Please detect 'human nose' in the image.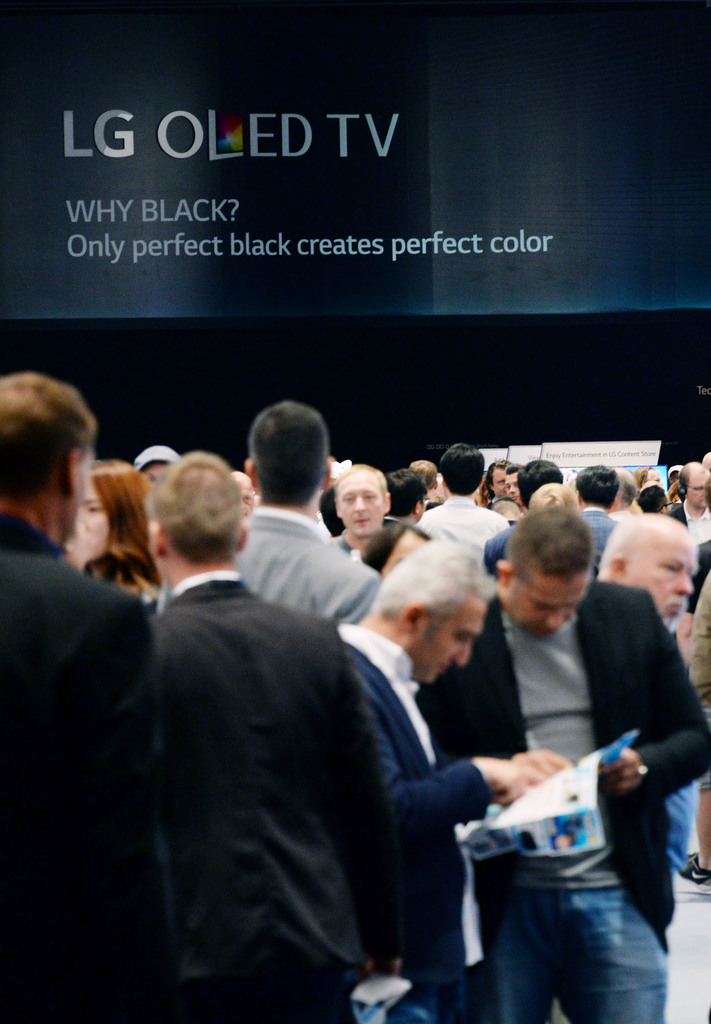
<box>674,571,697,592</box>.
